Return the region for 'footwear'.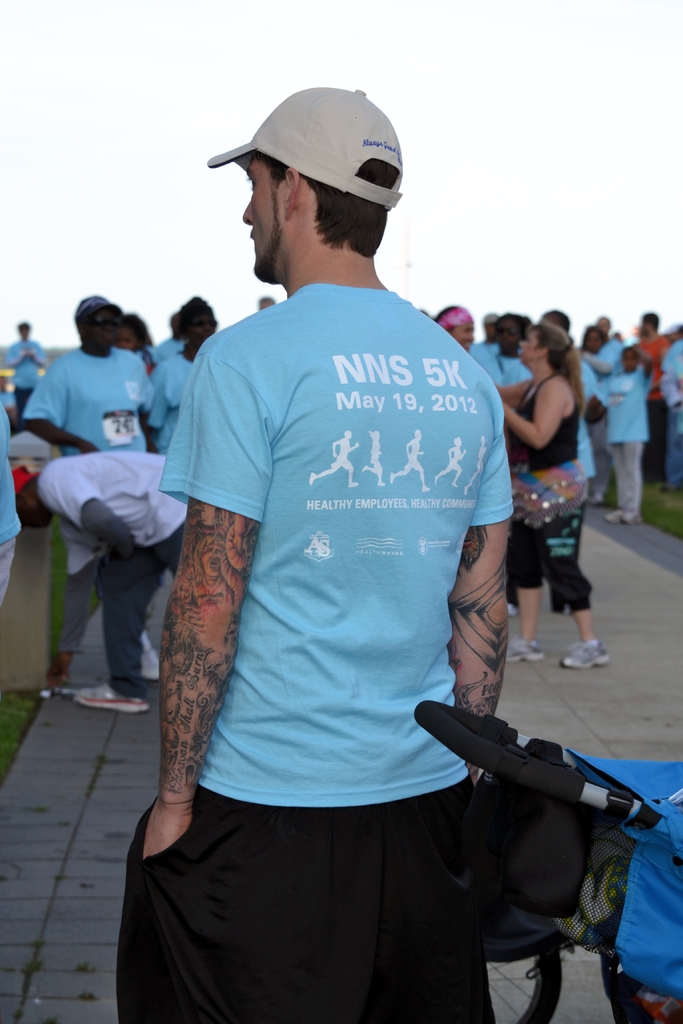
pyautogui.locateOnScreen(569, 639, 607, 670).
